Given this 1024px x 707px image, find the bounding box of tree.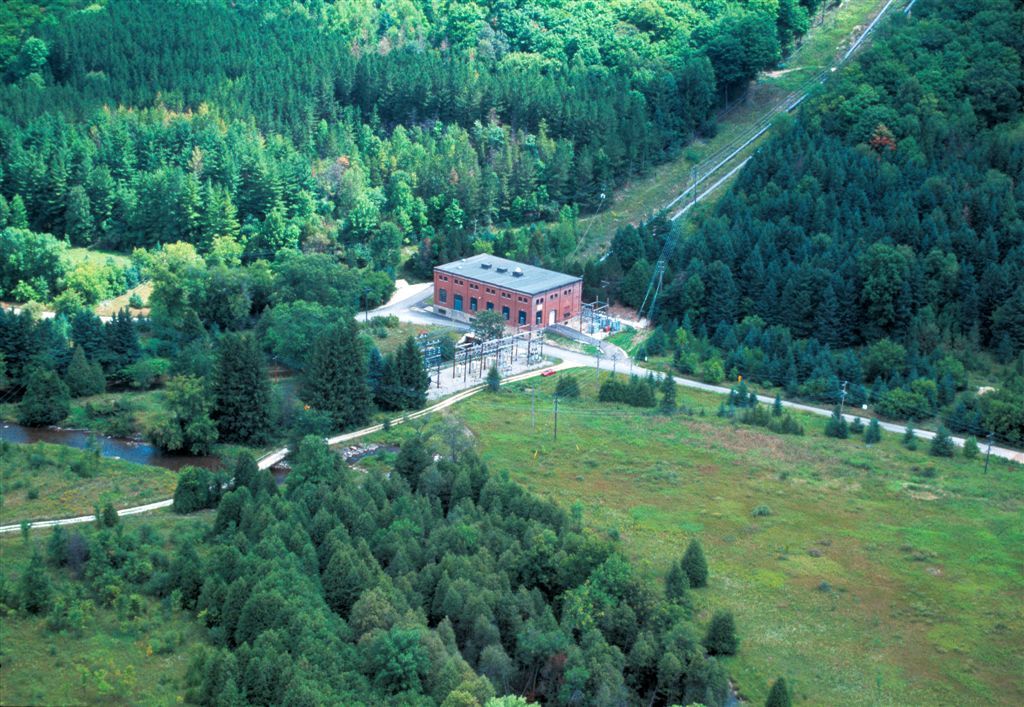
[487, 366, 508, 392].
